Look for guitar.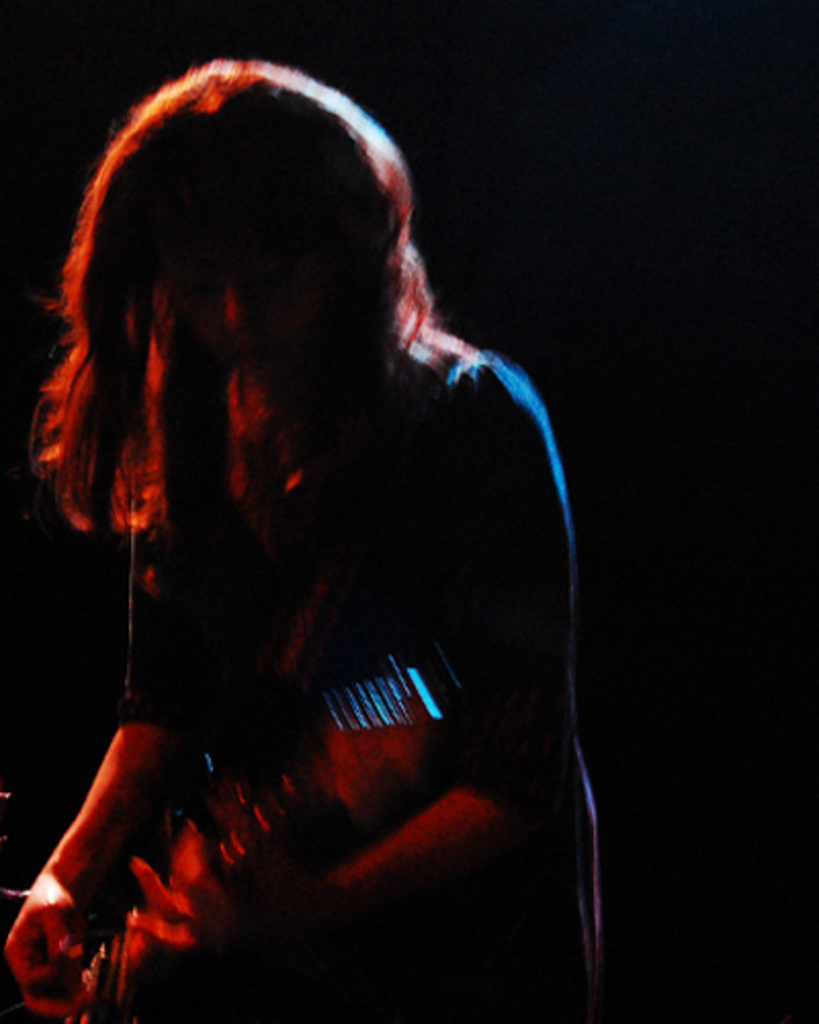
Found: box(0, 653, 461, 1022).
